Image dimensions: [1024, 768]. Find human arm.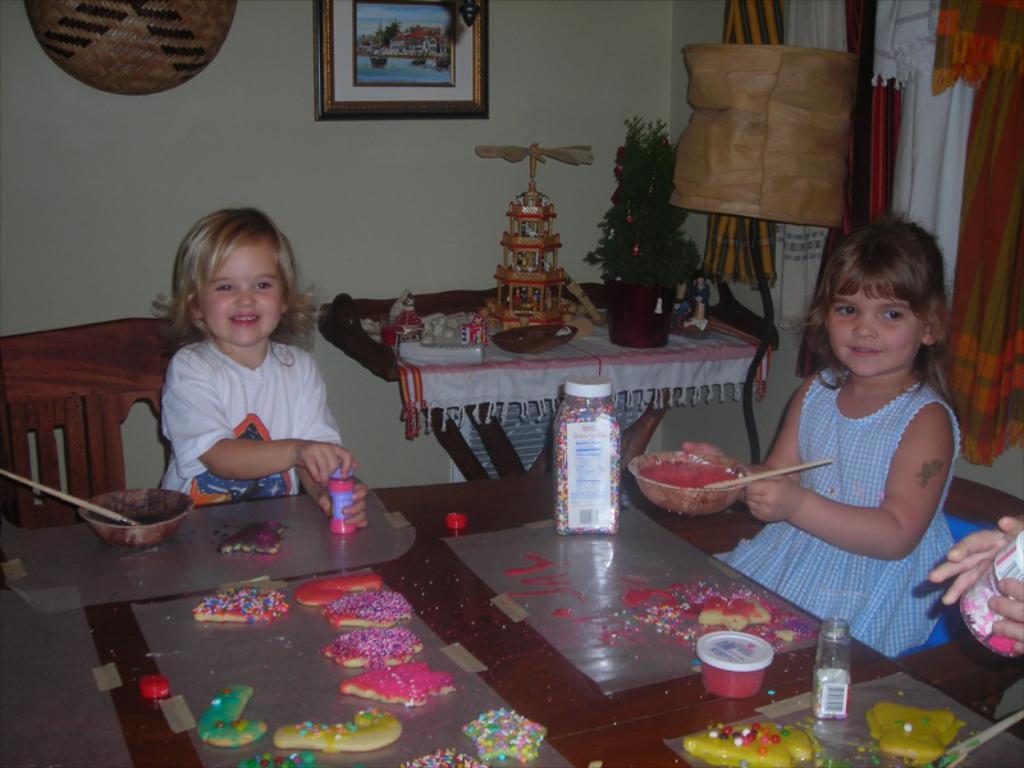
[682,371,809,488].
